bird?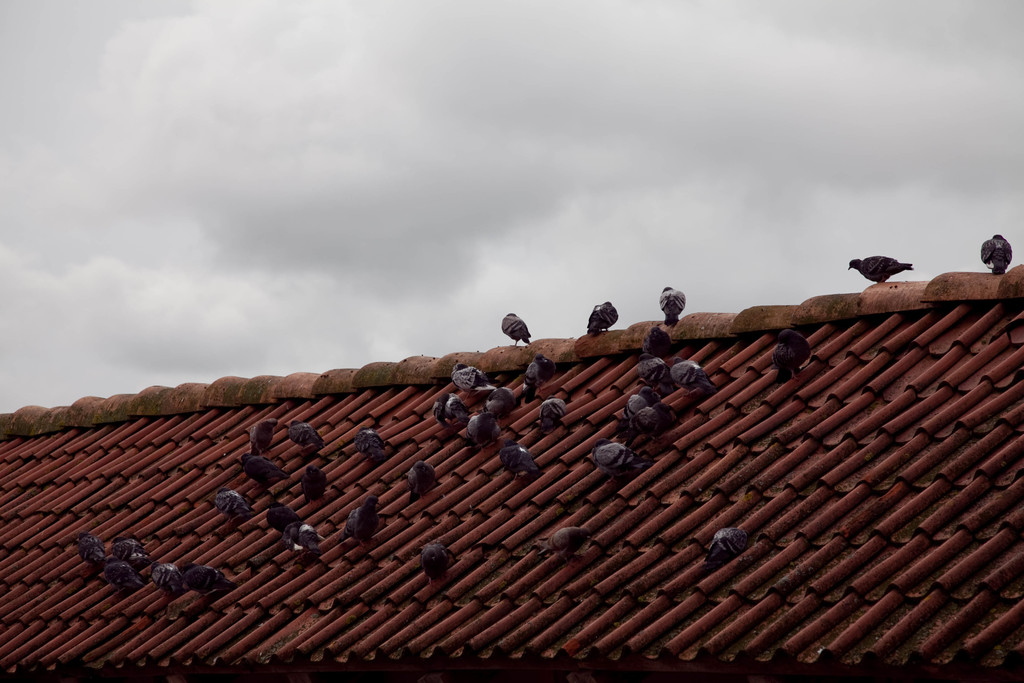
<region>342, 494, 391, 544</region>
